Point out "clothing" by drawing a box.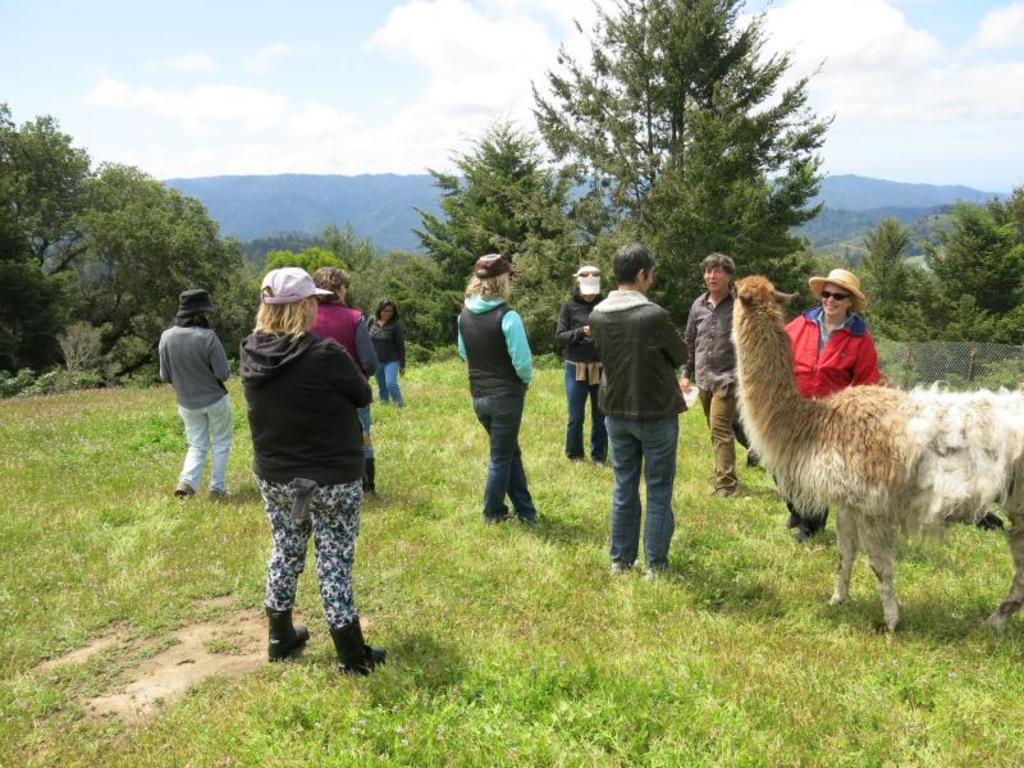
x1=303, y1=303, x2=374, y2=470.
